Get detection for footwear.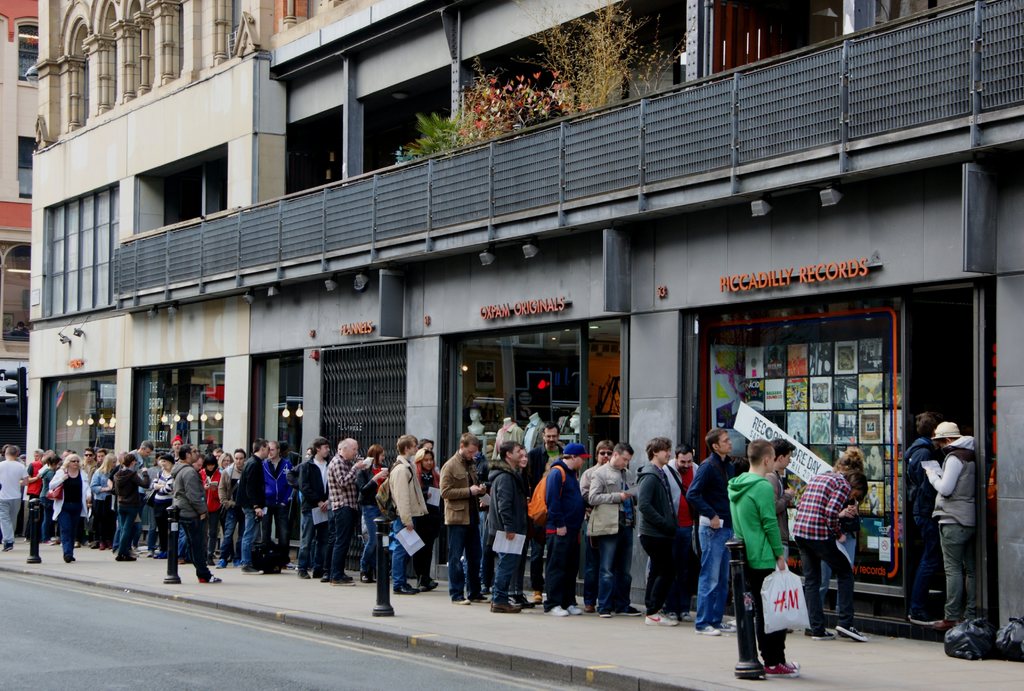
Detection: crop(684, 612, 700, 622).
